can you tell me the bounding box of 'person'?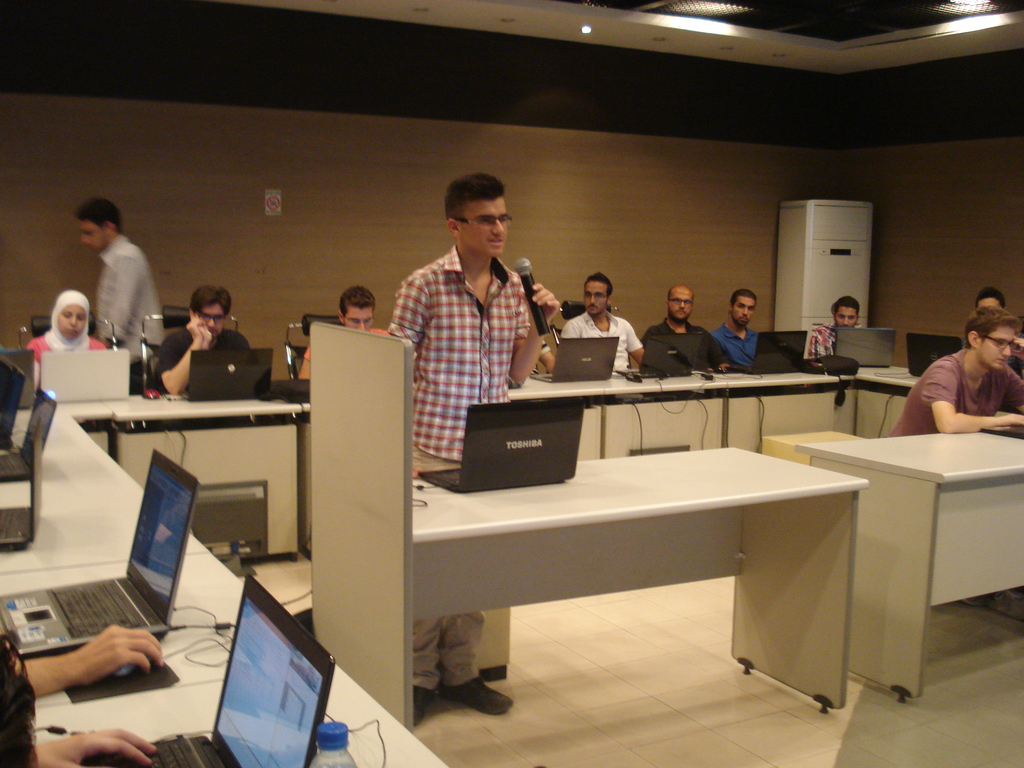
640, 285, 742, 372.
